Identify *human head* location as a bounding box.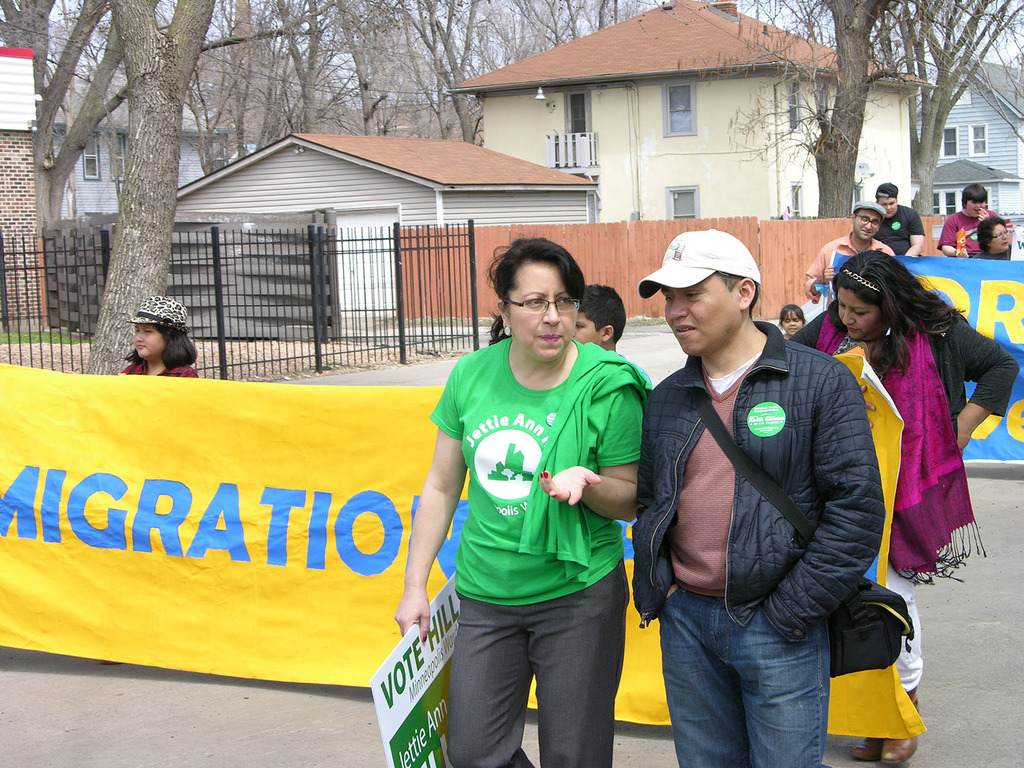
region(660, 233, 758, 355).
